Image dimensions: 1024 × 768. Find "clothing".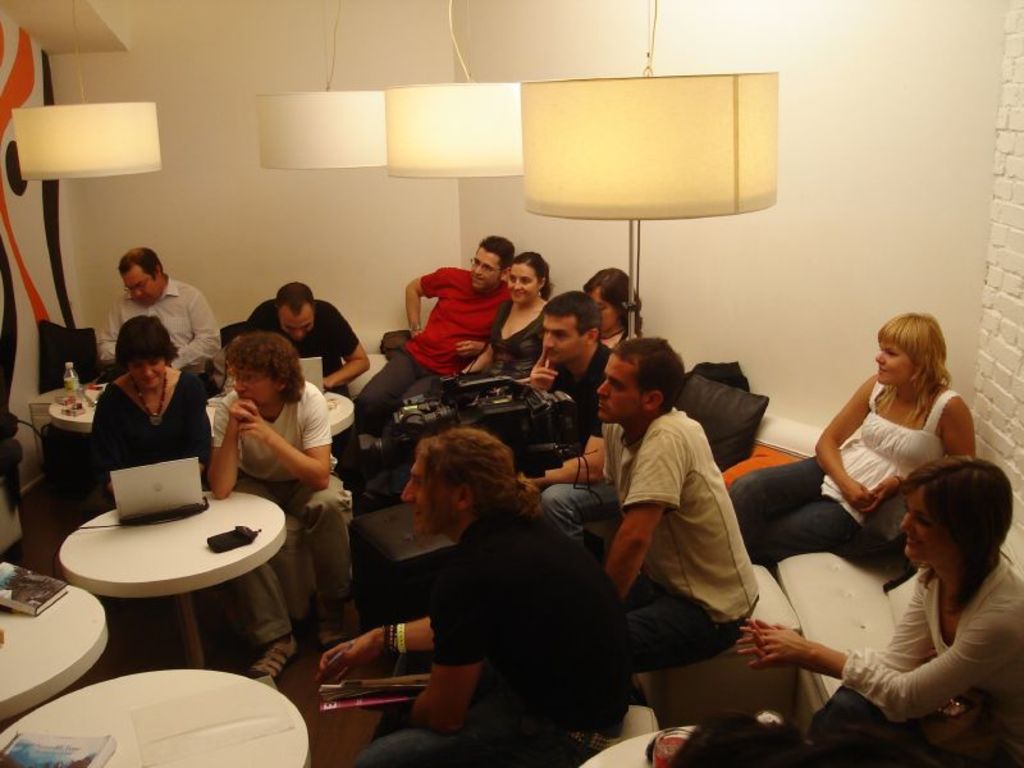
locate(541, 399, 764, 673).
